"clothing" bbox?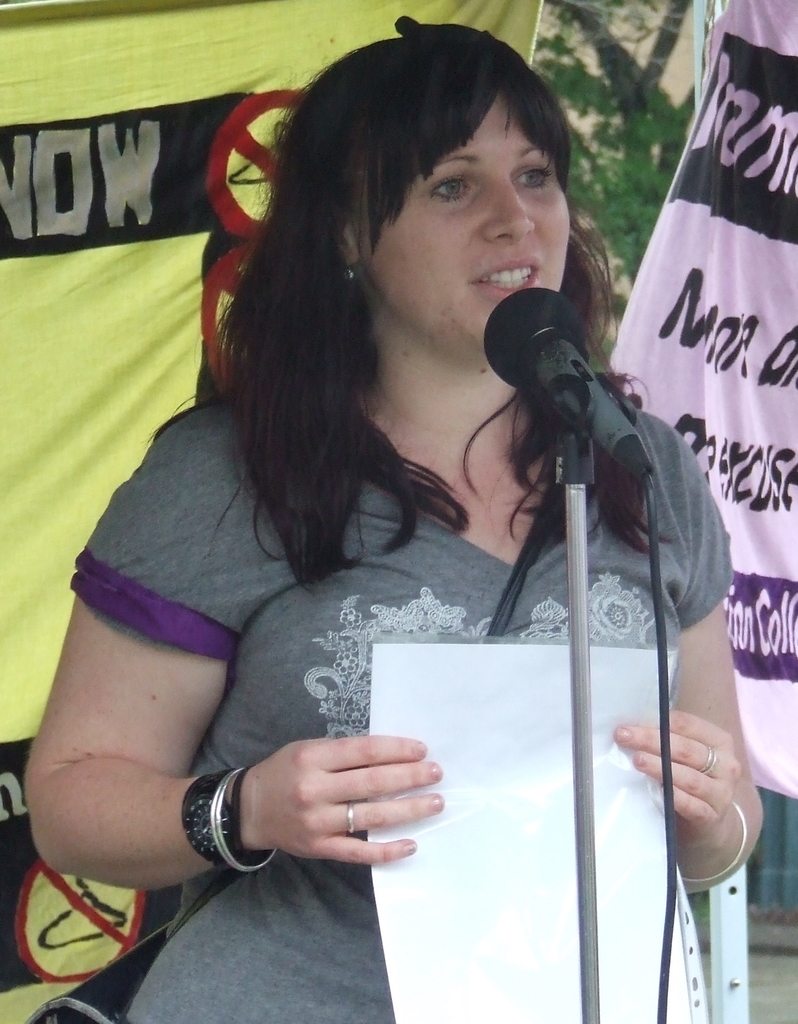
x1=45, y1=314, x2=742, y2=1023
